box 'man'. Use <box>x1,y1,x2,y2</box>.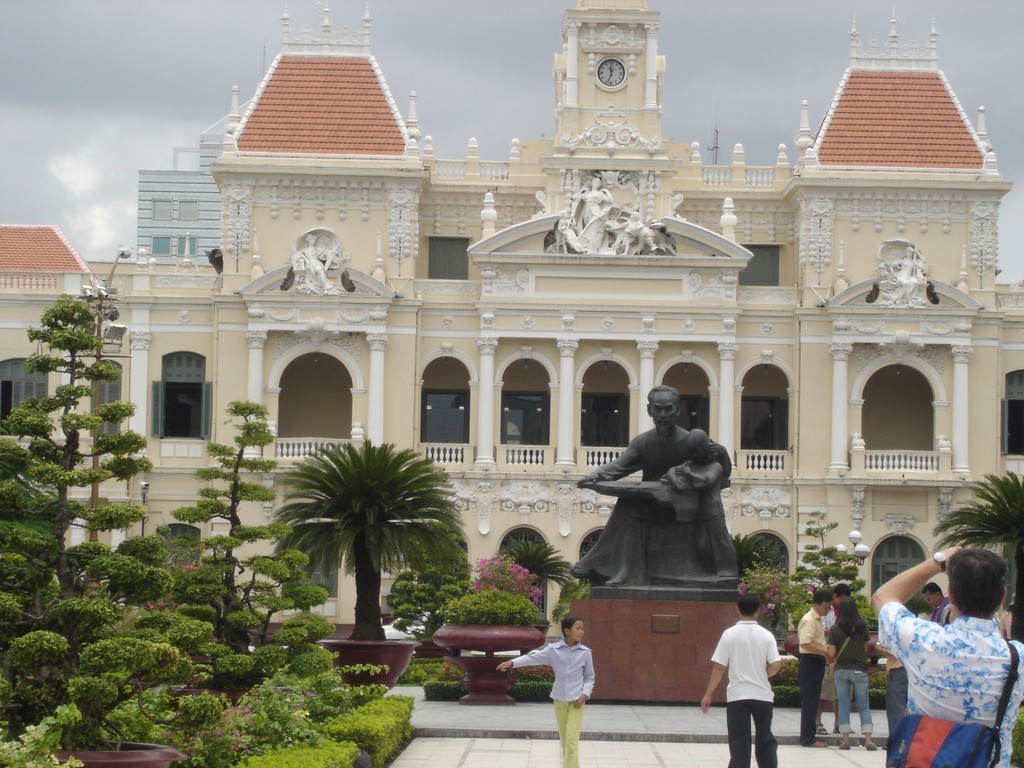
<box>799,588,831,742</box>.
